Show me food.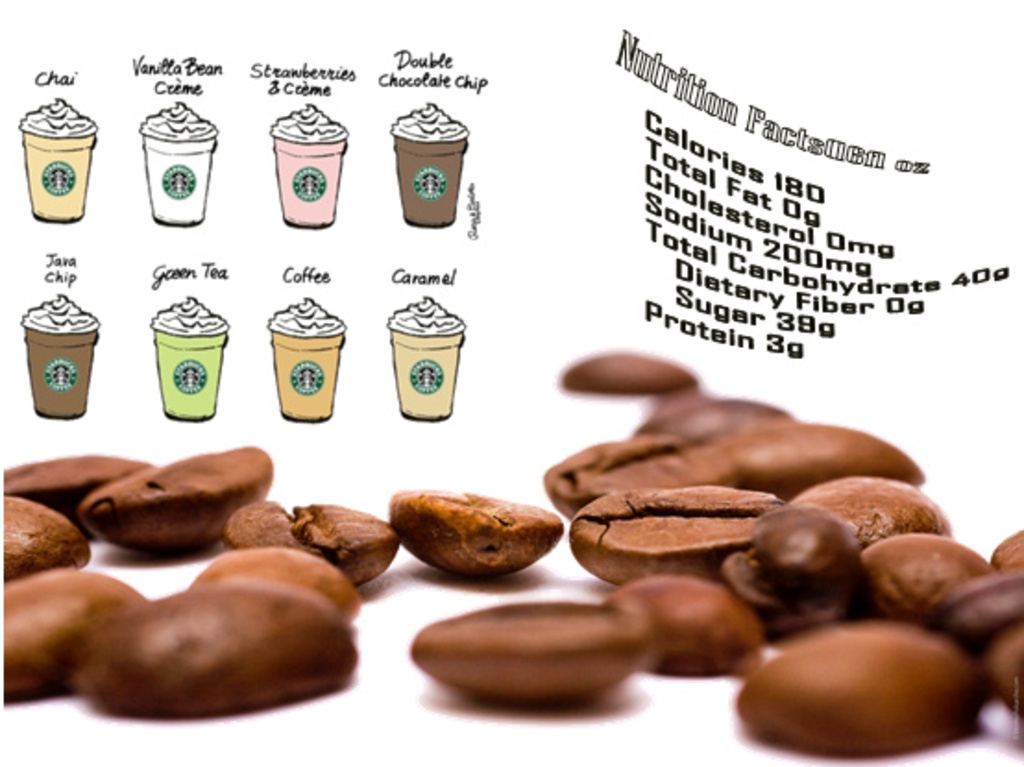
food is here: locate(0, 449, 150, 534).
